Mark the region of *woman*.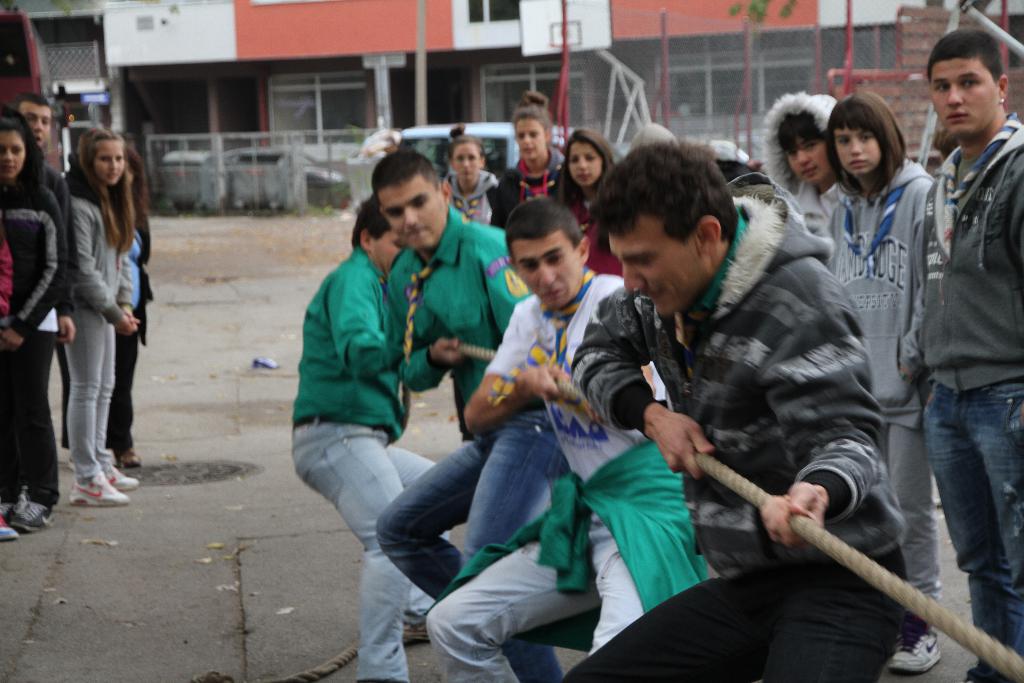
Region: box(440, 120, 499, 226).
